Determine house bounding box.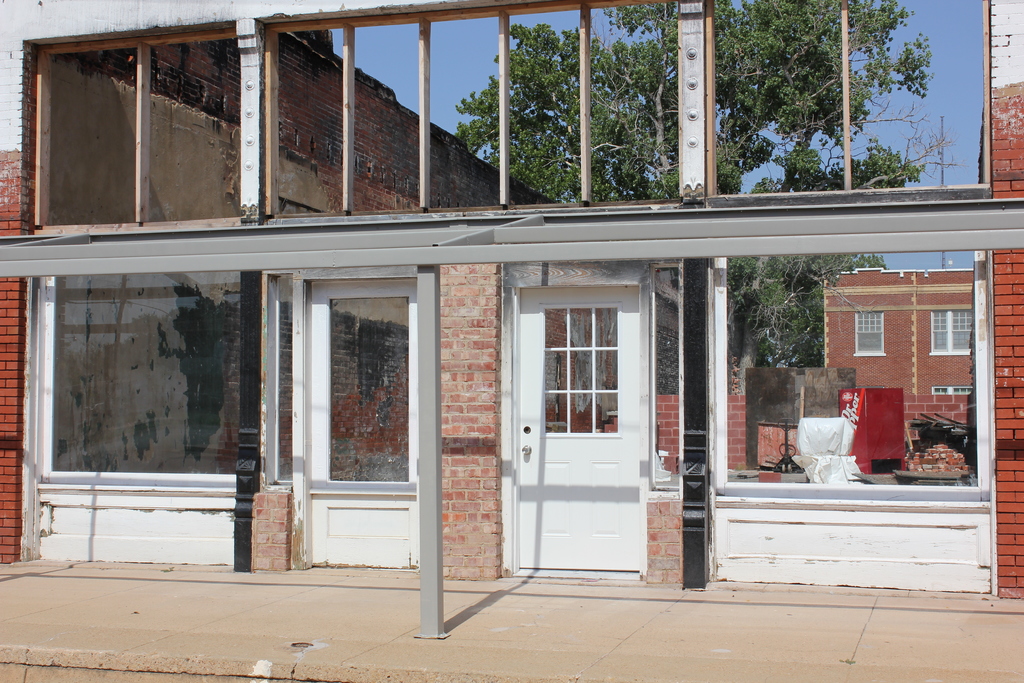
Determined: bbox(0, 0, 1023, 600).
